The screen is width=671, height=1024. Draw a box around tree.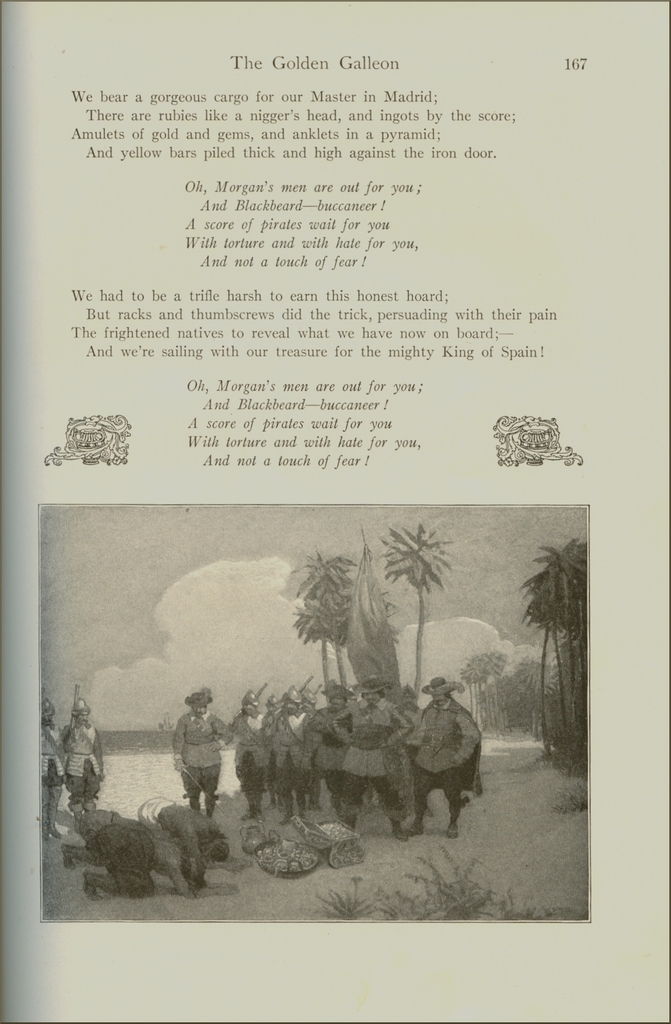
(515,554,569,756).
